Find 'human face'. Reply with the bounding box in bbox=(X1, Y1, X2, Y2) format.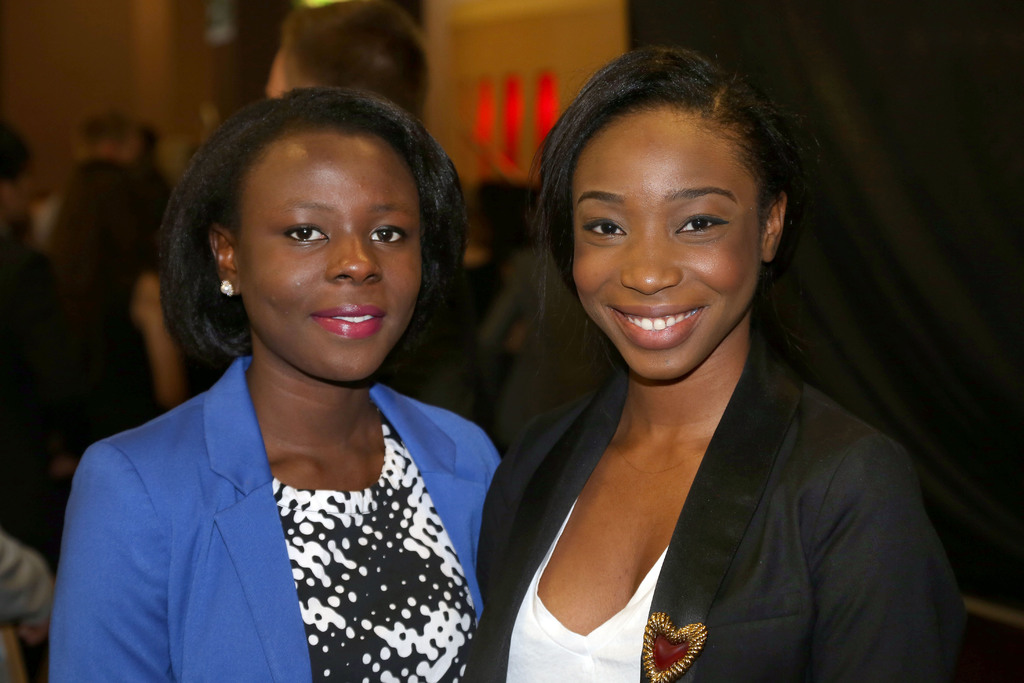
bbox=(238, 133, 422, 382).
